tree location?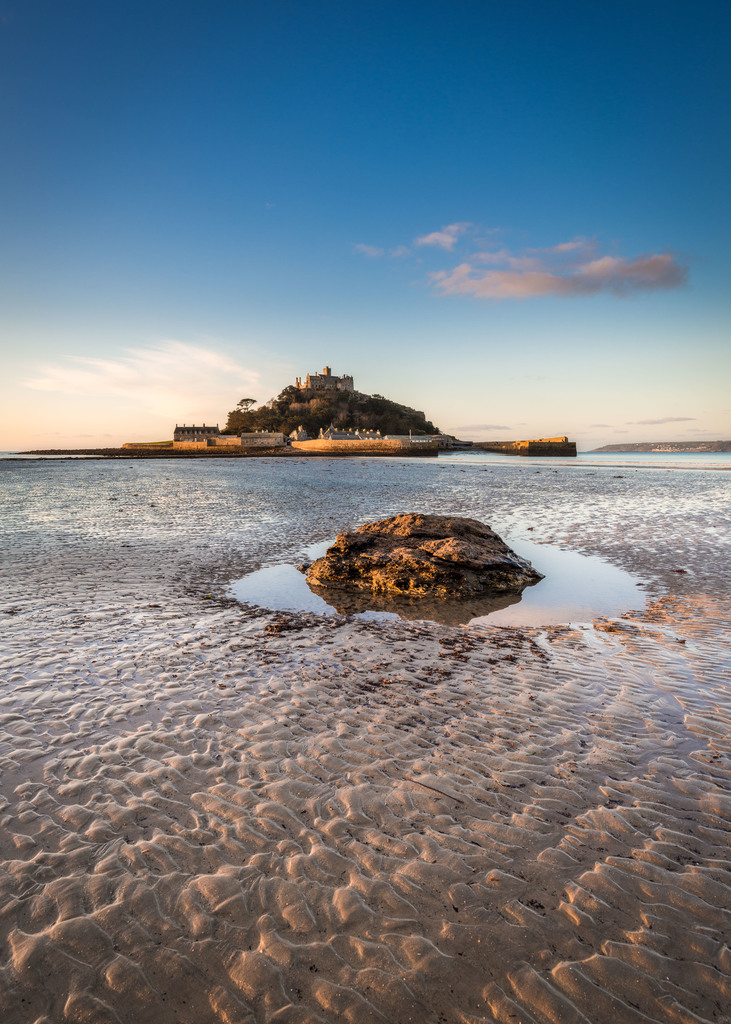
<region>410, 429, 428, 436</region>
